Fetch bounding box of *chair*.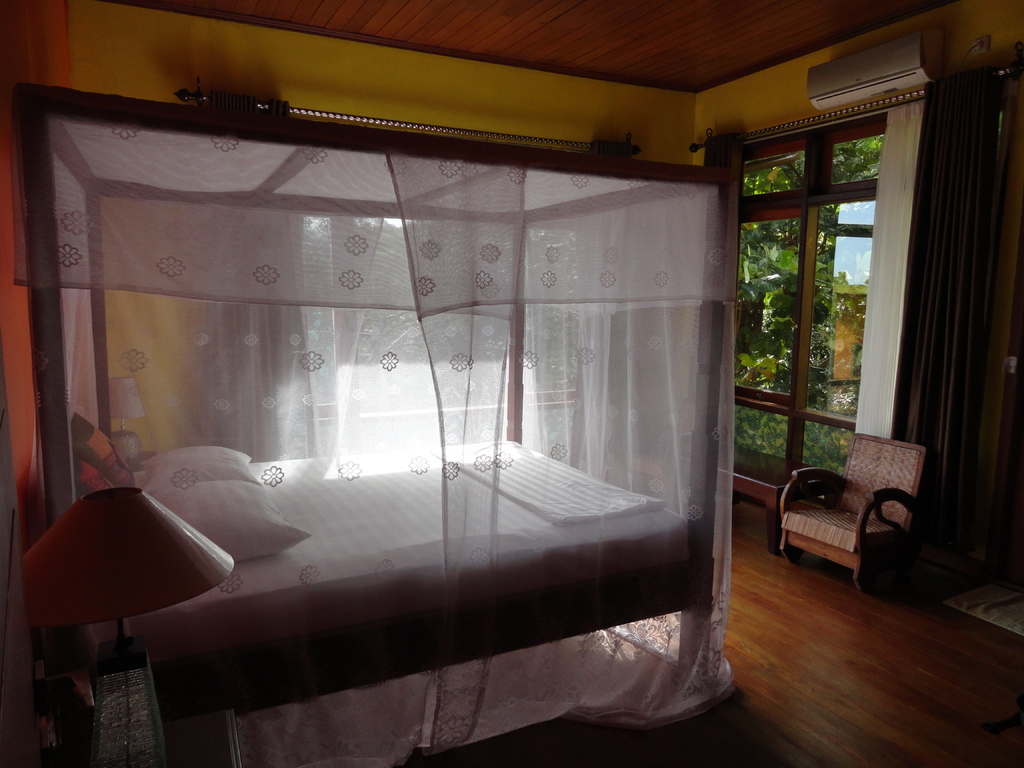
Bbox: [x1=778, y1=427, x2=932, y2=596].
